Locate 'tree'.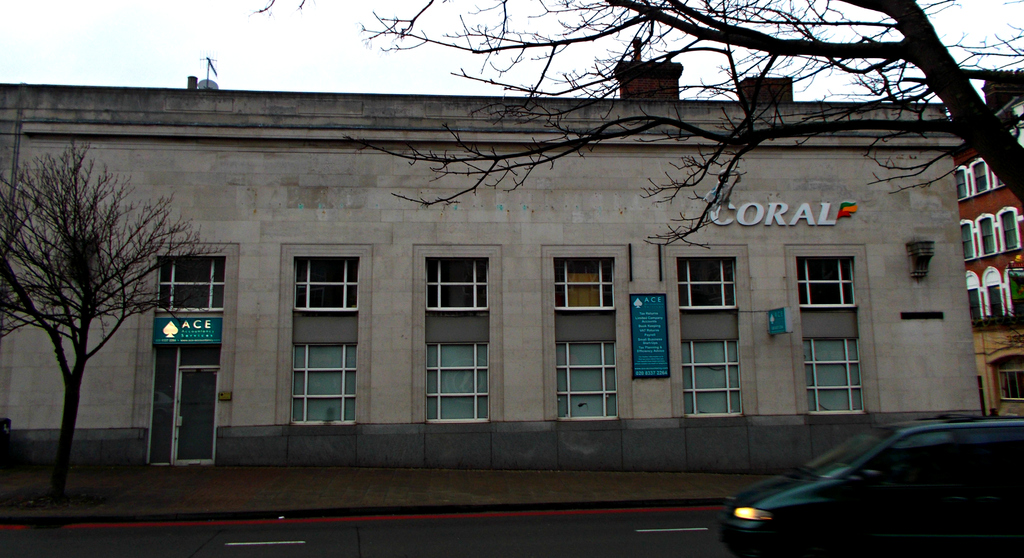
Bounding box: bbox=[0, 144, 216, 488].
